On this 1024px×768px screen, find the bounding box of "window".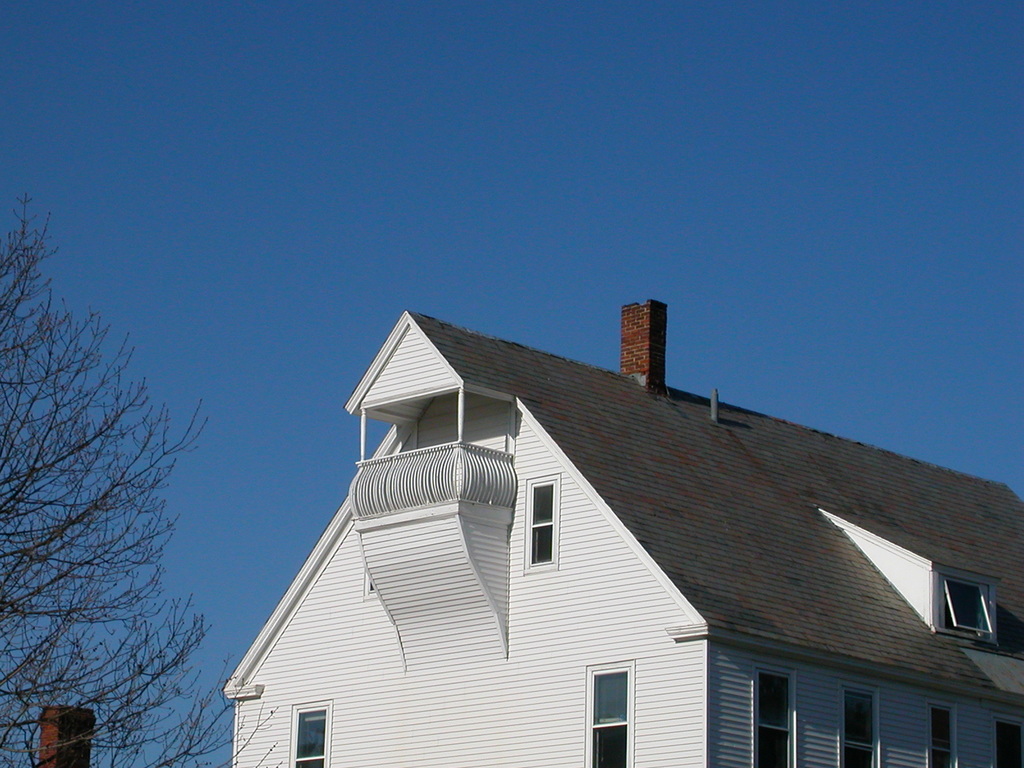
Bounding box: bbox=(753, 664, 796, 767).
